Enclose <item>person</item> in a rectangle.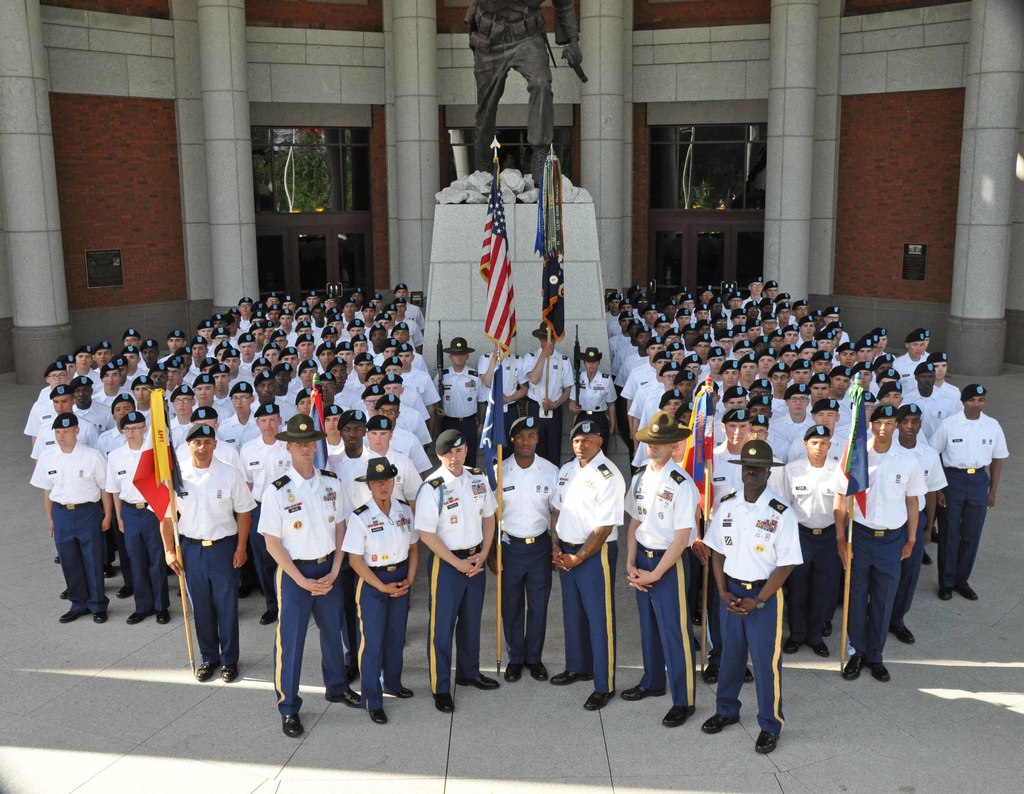
l=760, t=299, r=778, b=313.
